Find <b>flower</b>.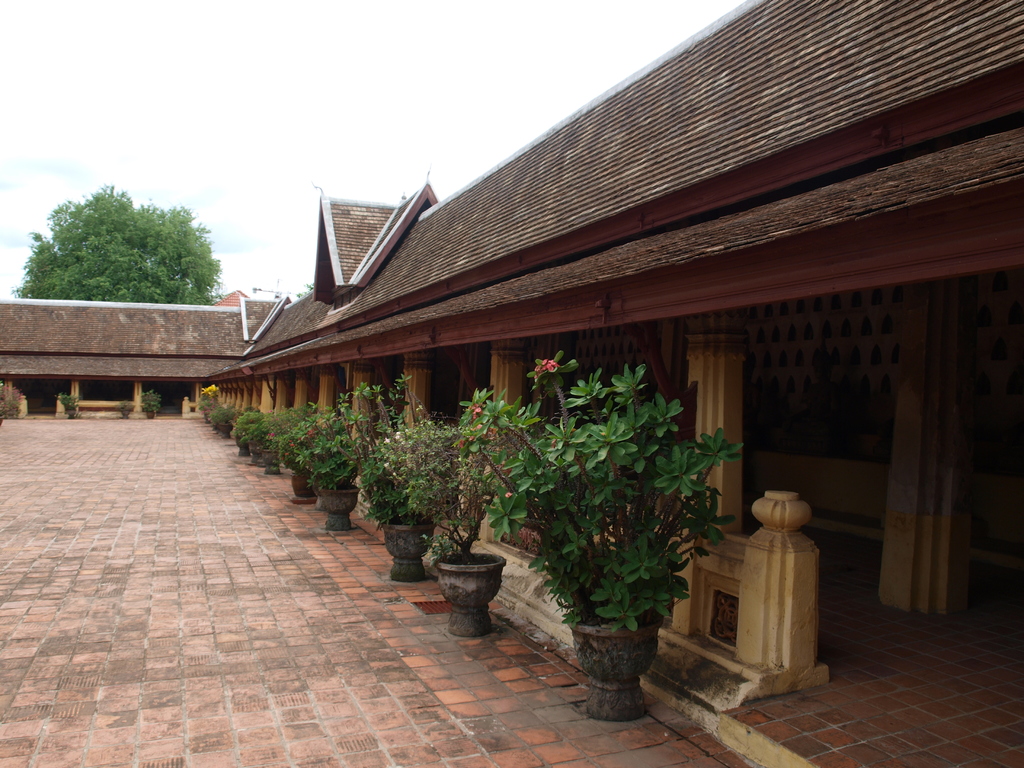
<bbox>483, 425, 499, 440</bbox>.
